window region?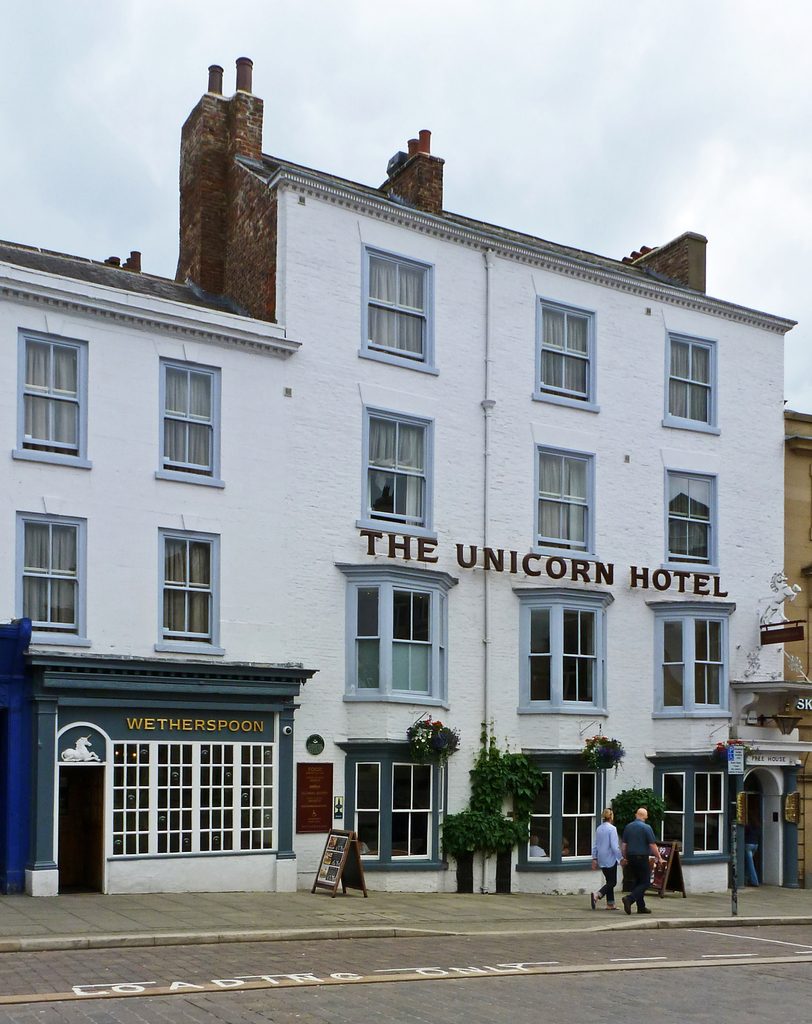
(x1=661, y1=774, x2=687, y2=854)
